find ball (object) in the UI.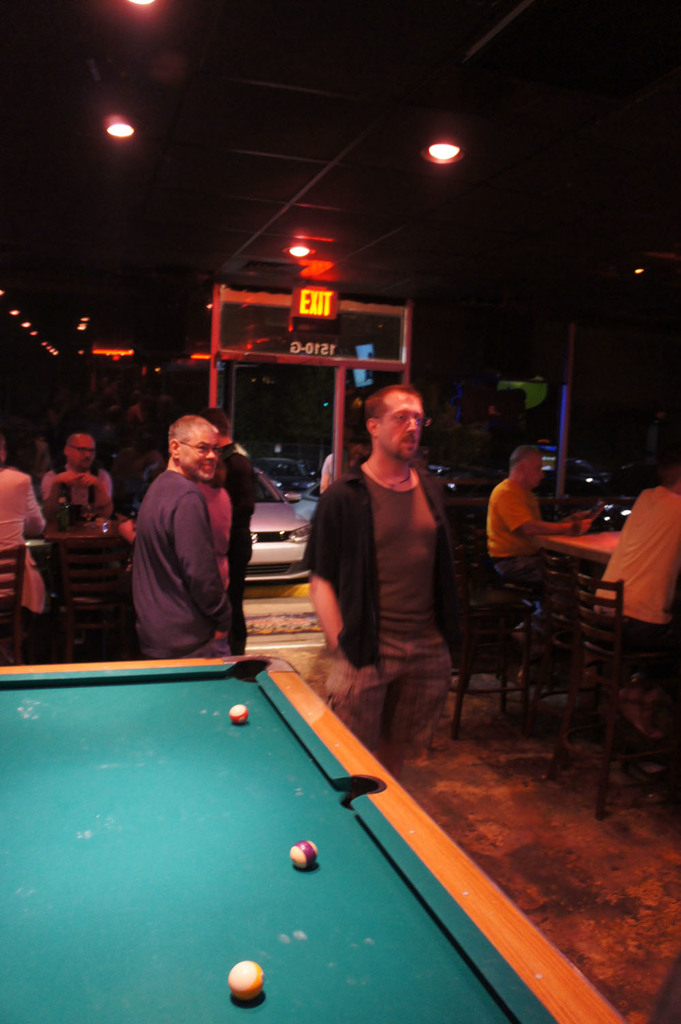
UI element at <box>289,838,318,873</box>.
